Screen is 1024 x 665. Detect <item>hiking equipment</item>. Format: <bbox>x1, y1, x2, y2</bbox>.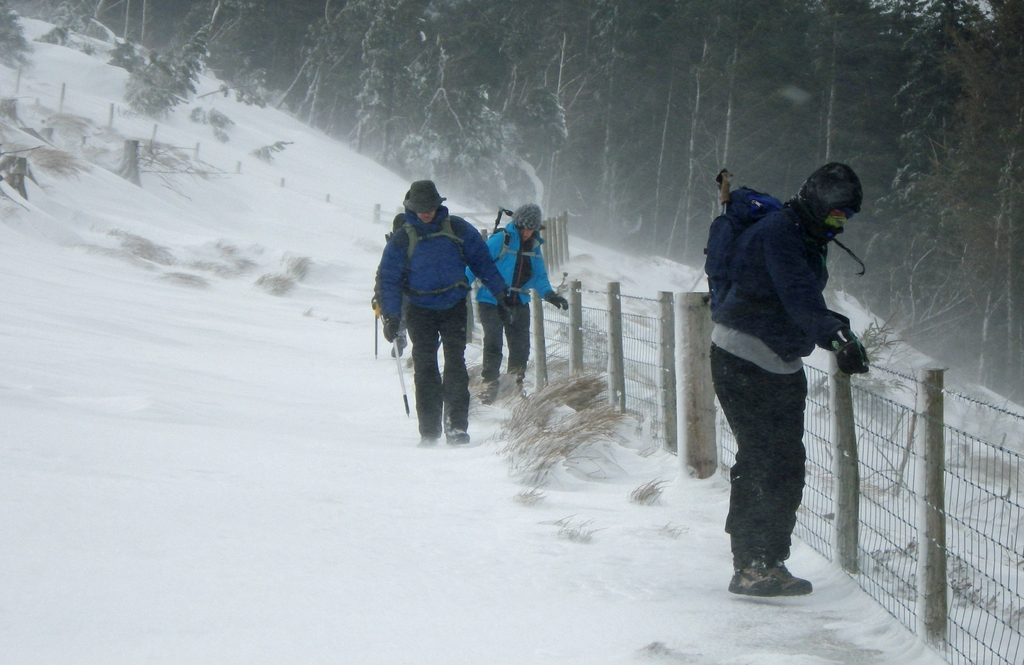
<bbox>371, 311, 381, 358</bbox>.
